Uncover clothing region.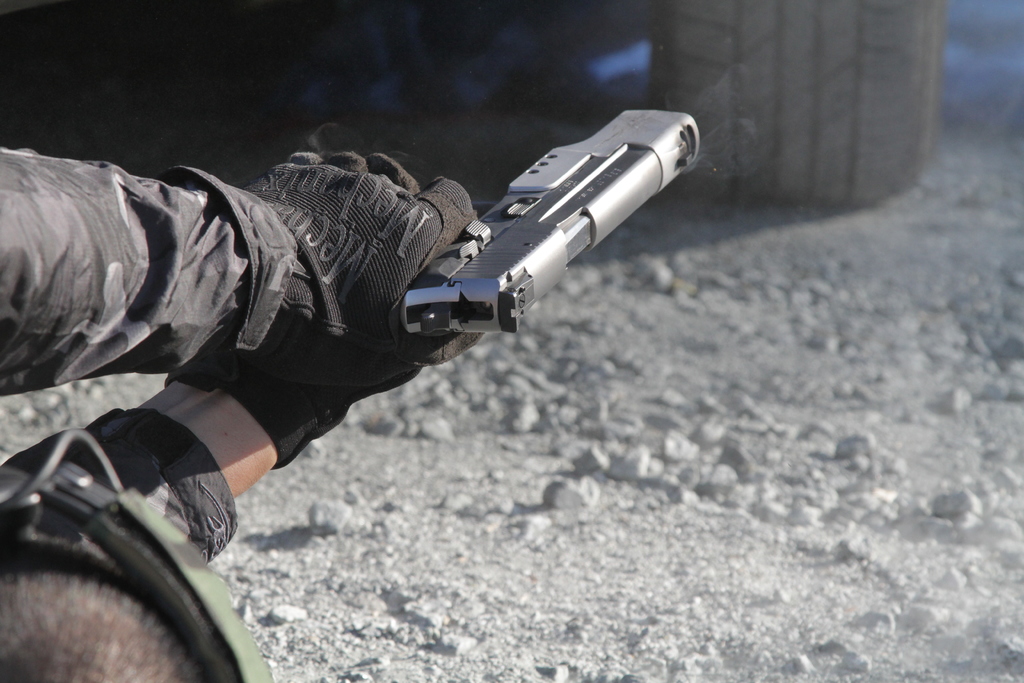
Uncovered: {"x1": 0, "y1": 145, "x2": 473, "y2": 563}.
